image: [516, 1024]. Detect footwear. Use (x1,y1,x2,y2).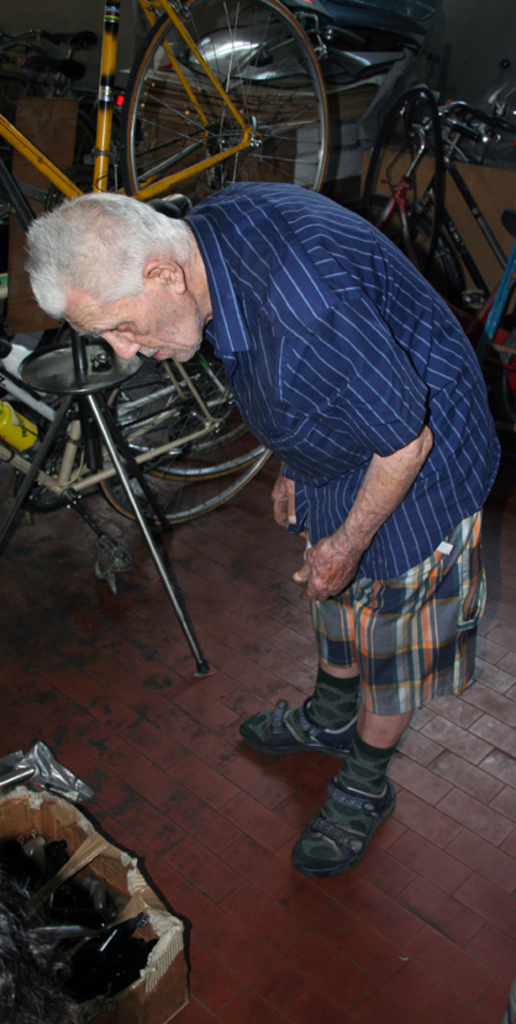
(291,773,399,881).
